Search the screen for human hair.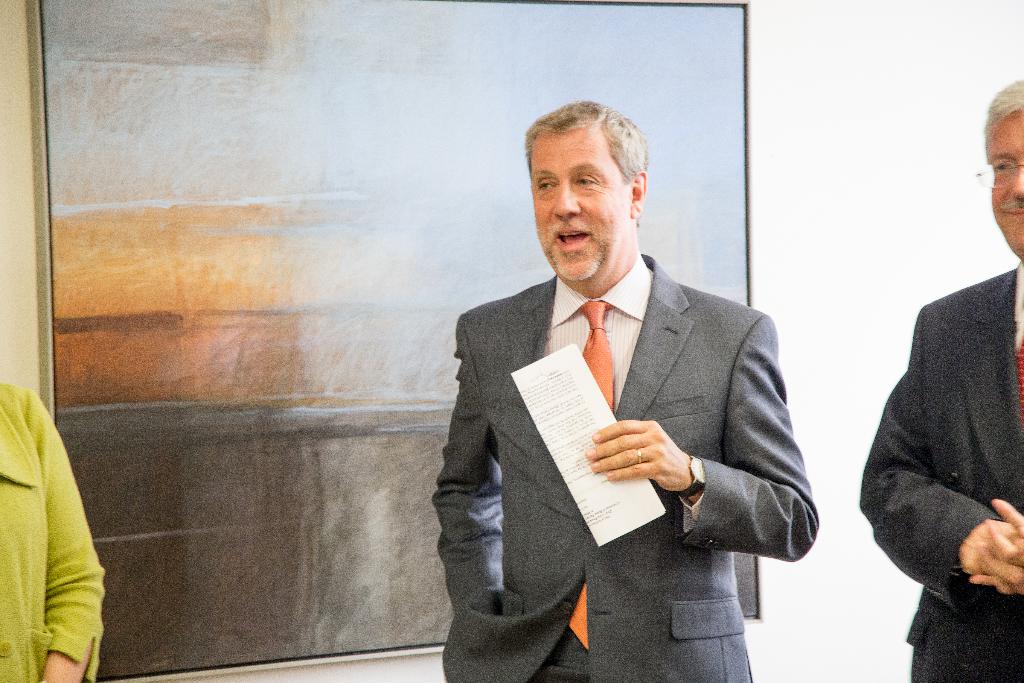
Found at l=975, t=81, r=1023, b=124.
